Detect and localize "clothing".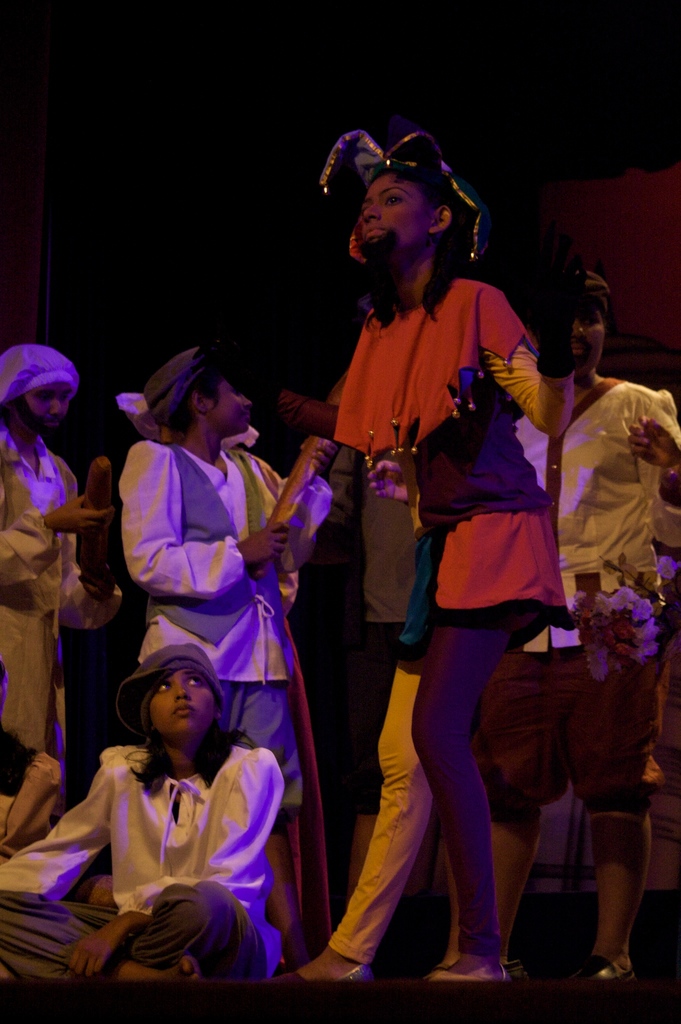
Localized at 321:278:552:952.
